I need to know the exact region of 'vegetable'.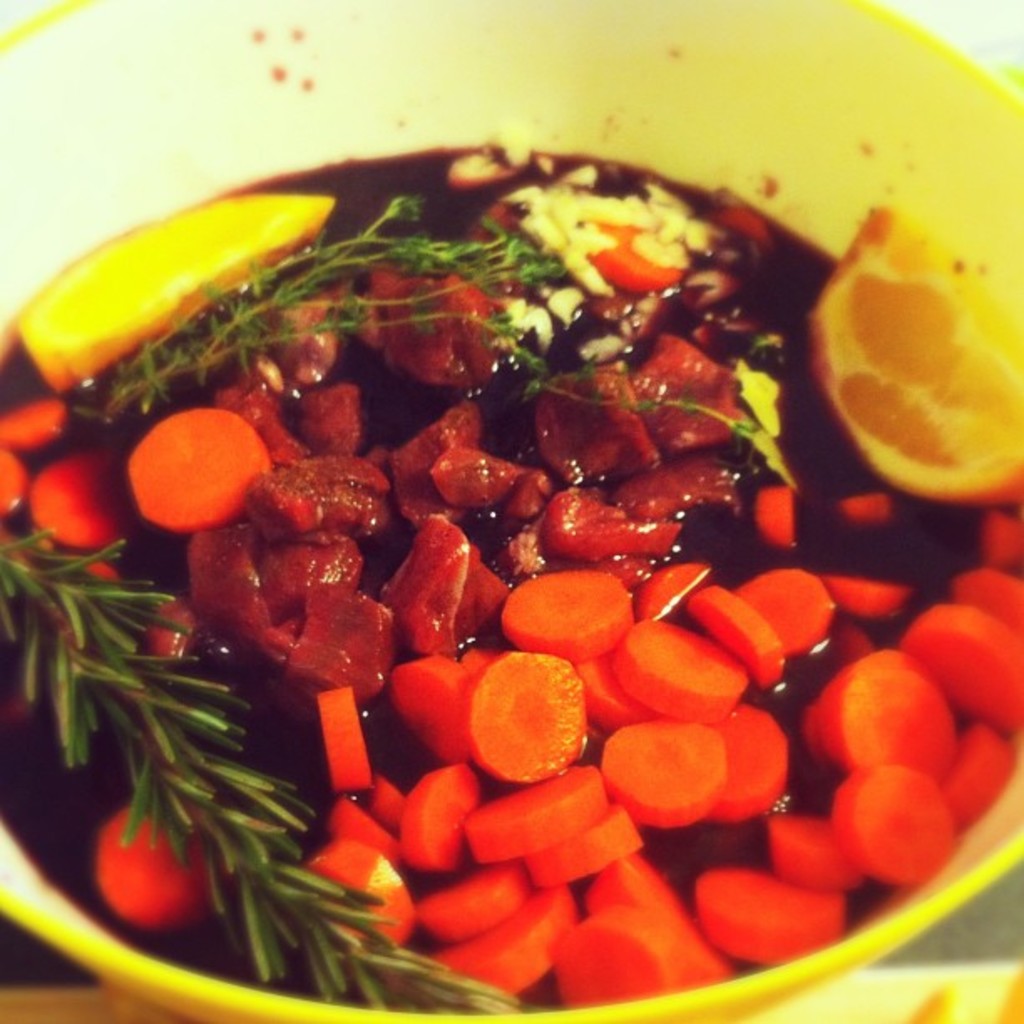
Region: detection(838, 191, 1022, 497).
